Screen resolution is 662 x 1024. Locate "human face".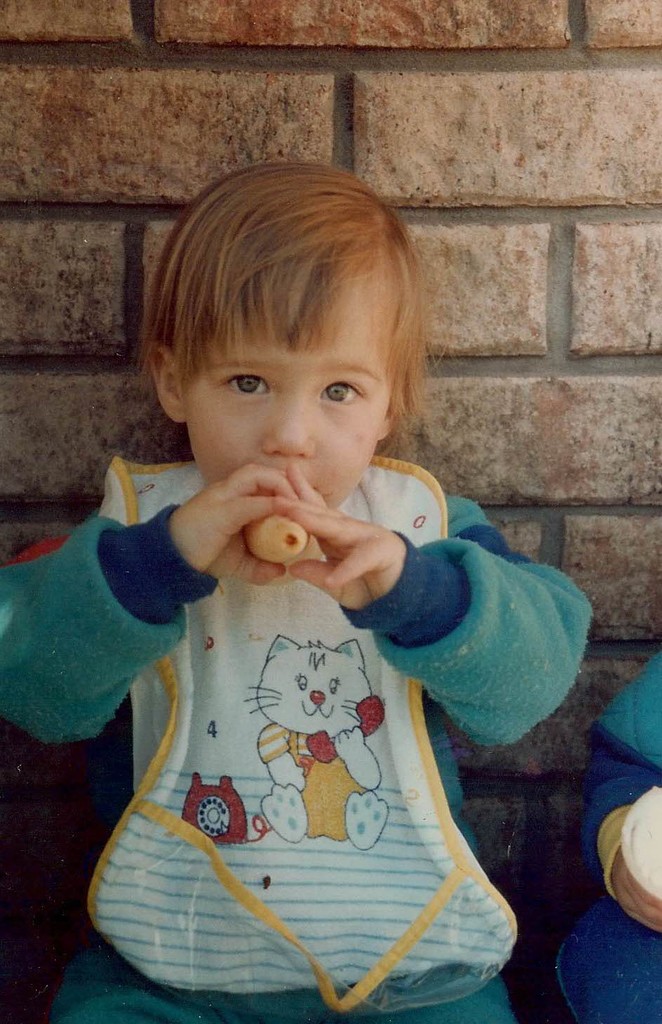
Rect(187, 268, 394, 512).
